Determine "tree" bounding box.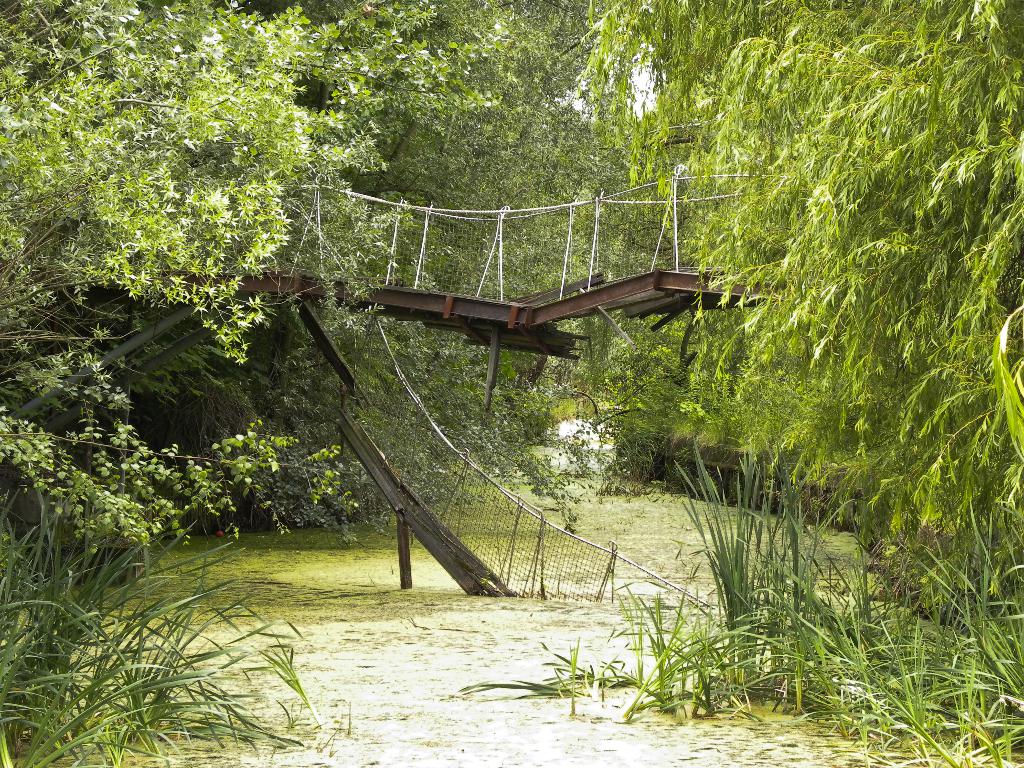
Determined: (x1=579, y1=0, x2=1023, y2=598).
